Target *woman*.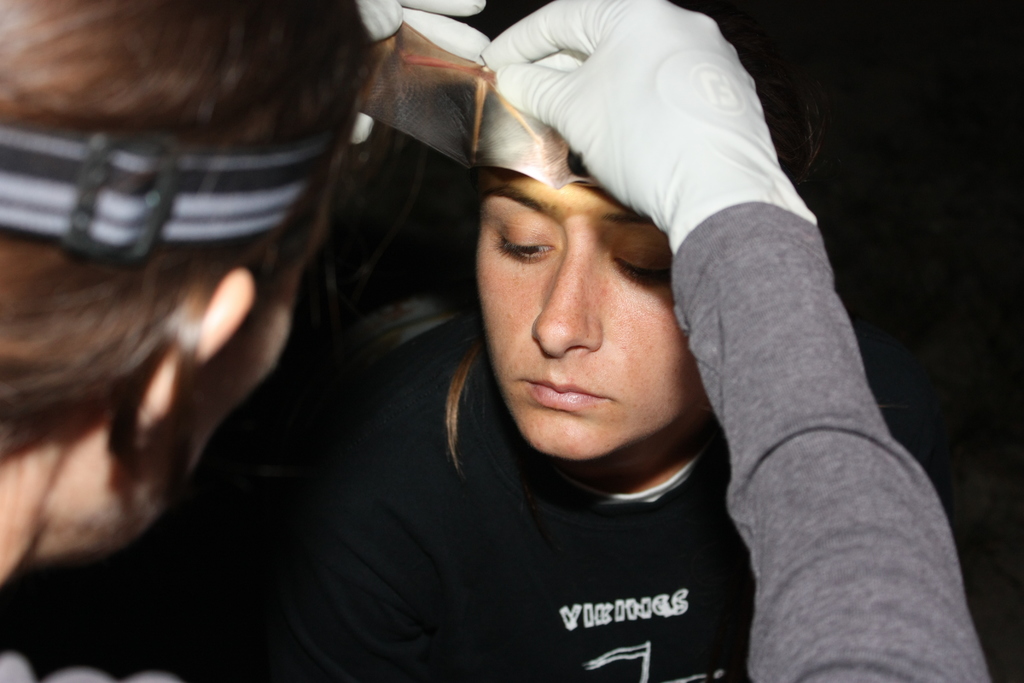
Target region: bbox=[300, 15, 993, 682].
